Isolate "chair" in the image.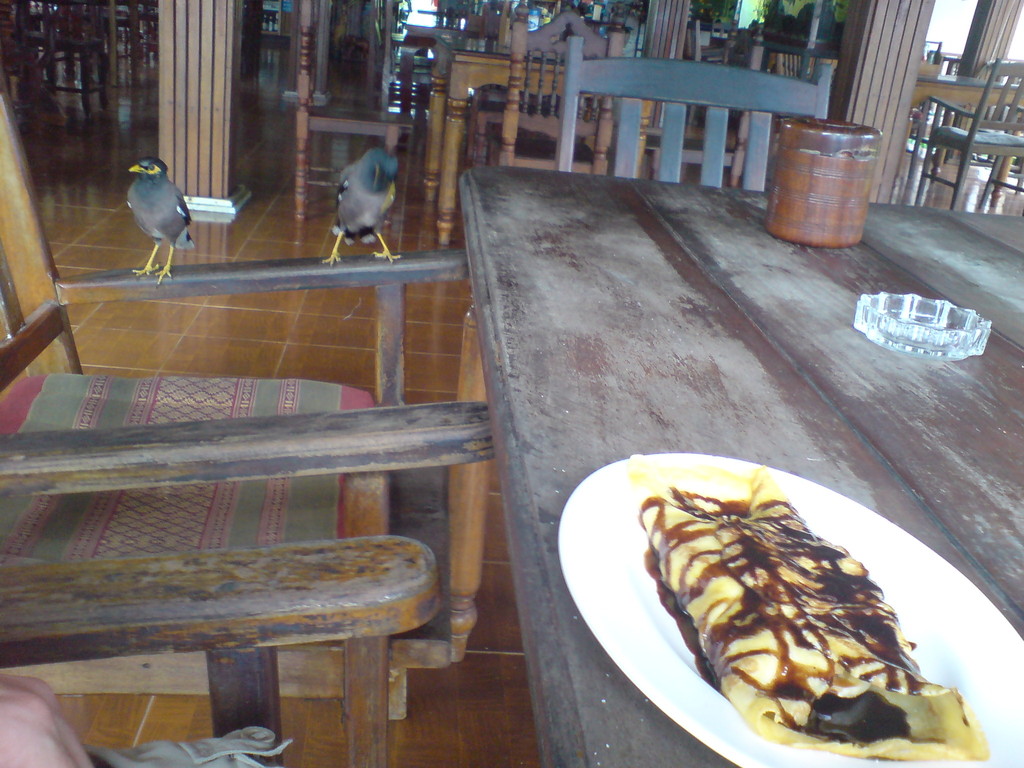
Isolated region: <box>907,56,1023,208</box>.
